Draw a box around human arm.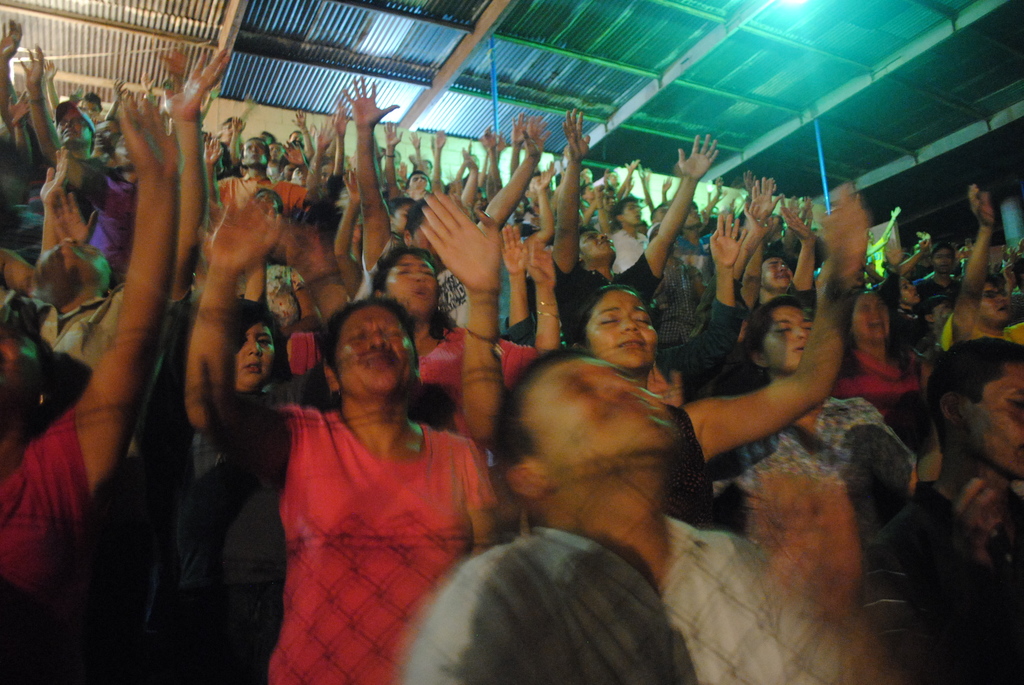
detection(281, 138, 307, 176).
